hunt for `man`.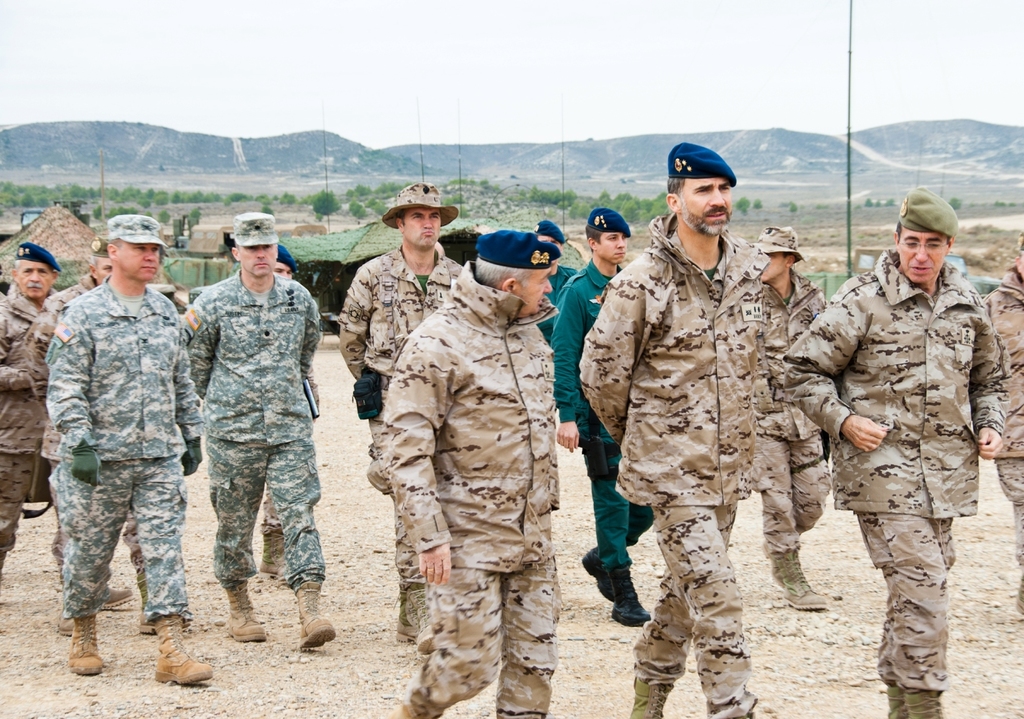
Hunted down at 438, 232, 483, 270.
